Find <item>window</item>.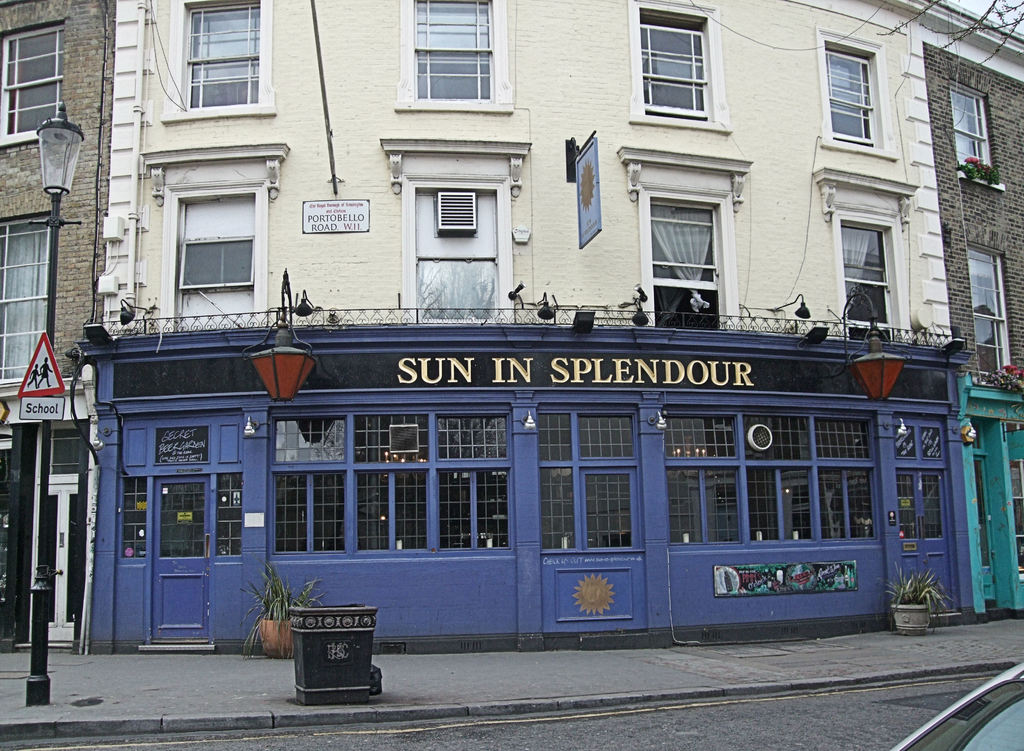
{"left": 140, "top": 142, "right": 290, "bottom": 334}.
